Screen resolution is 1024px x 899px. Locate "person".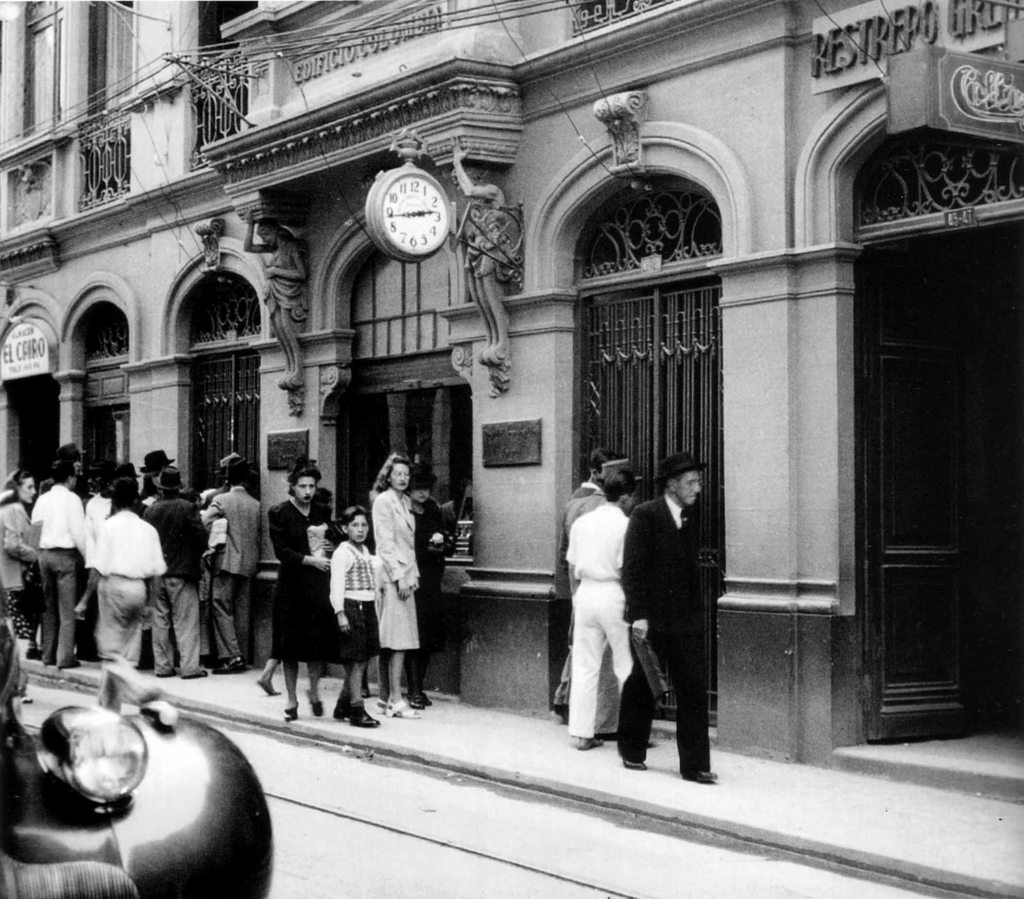
[x1=558, y1=459, x2=629, y2=718].
